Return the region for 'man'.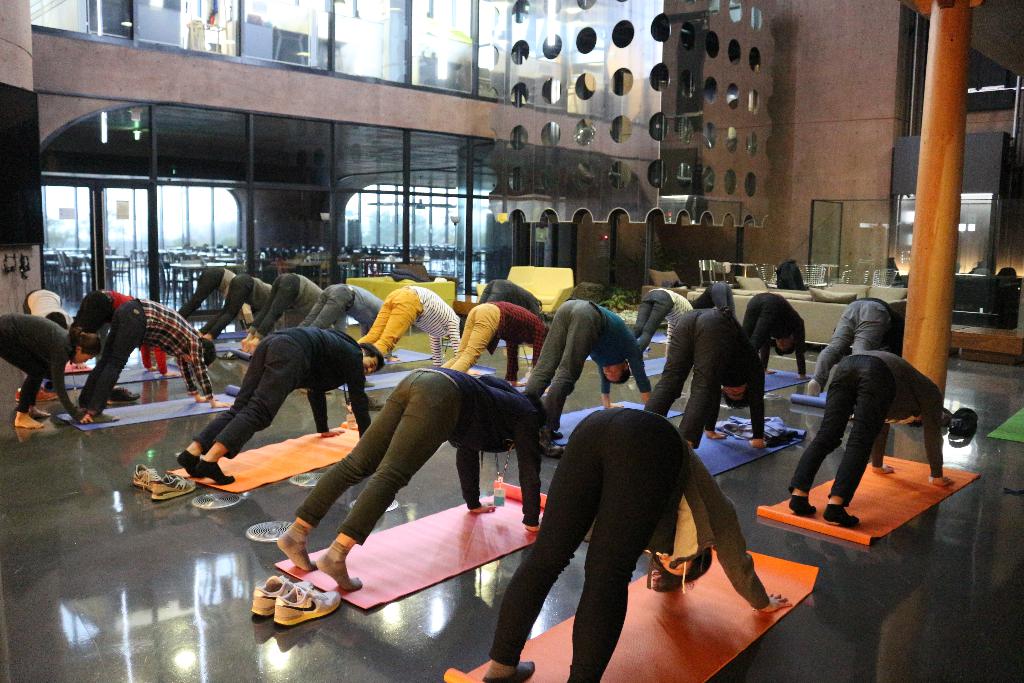
(71, 299, 247, 416).
